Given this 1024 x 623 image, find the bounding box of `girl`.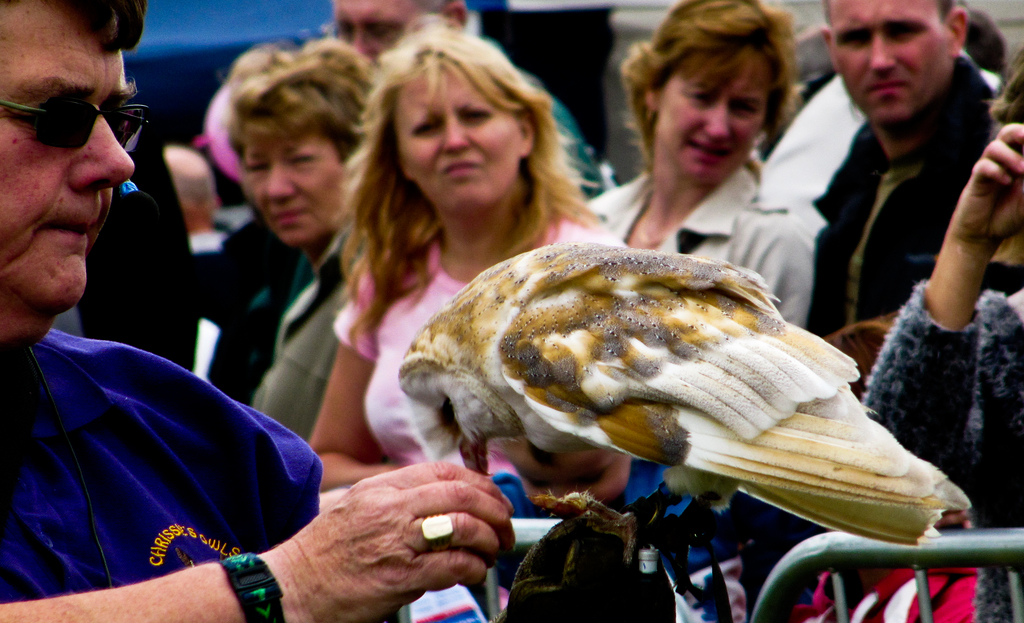
<bbox>297, 15, 649, 622</bbox>.
